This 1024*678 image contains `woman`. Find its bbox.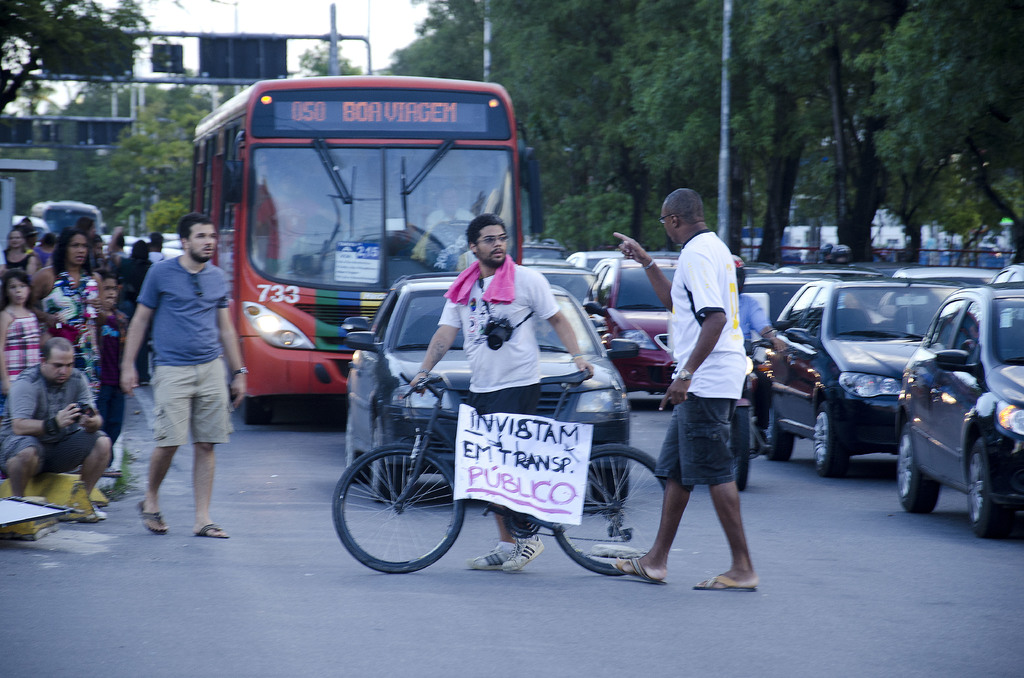
38:234:60:265.
